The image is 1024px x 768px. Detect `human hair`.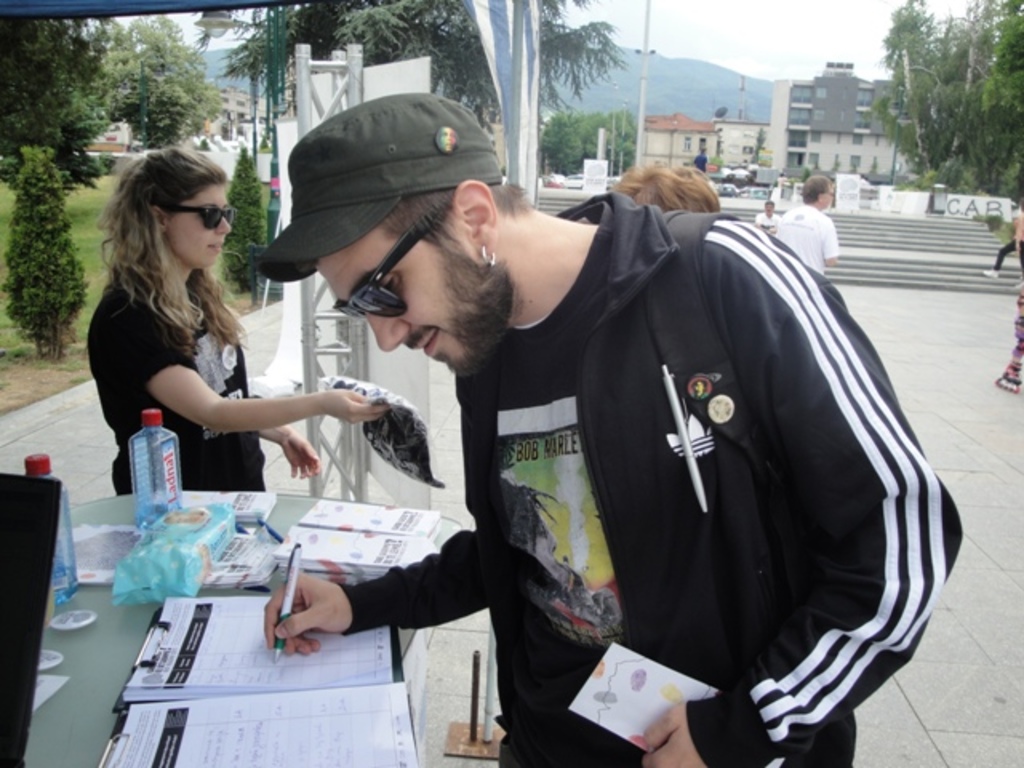
Detection: 602,163,723,211.
